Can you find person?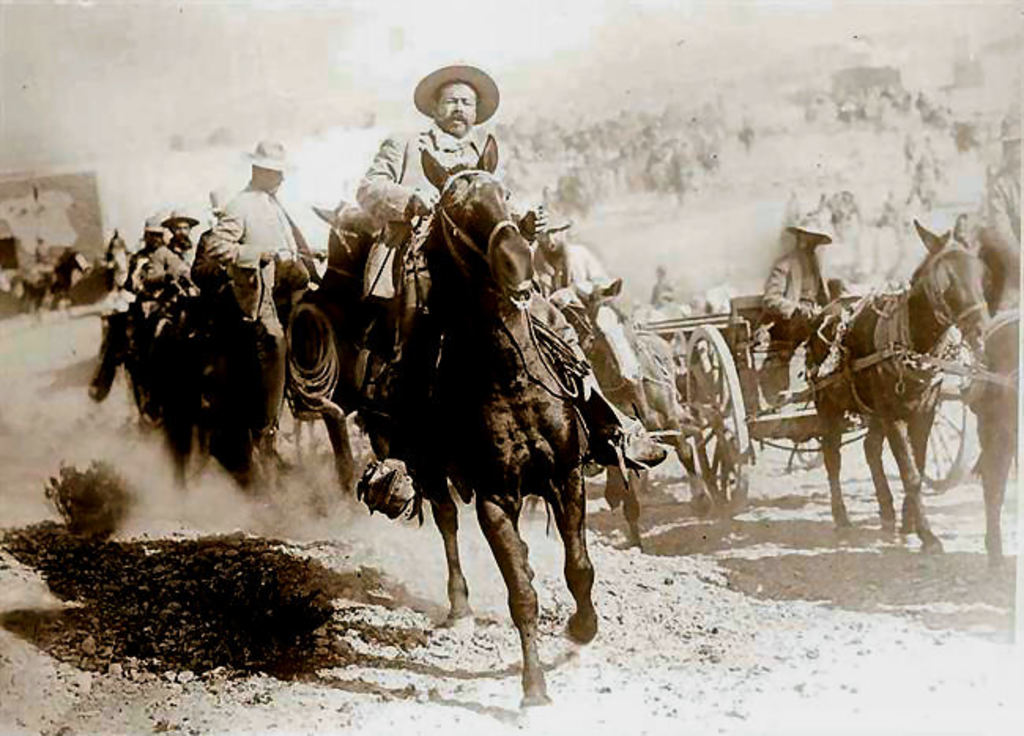
Yes, bounding box: x1=762 y1=195 x2=835 y2=407.
